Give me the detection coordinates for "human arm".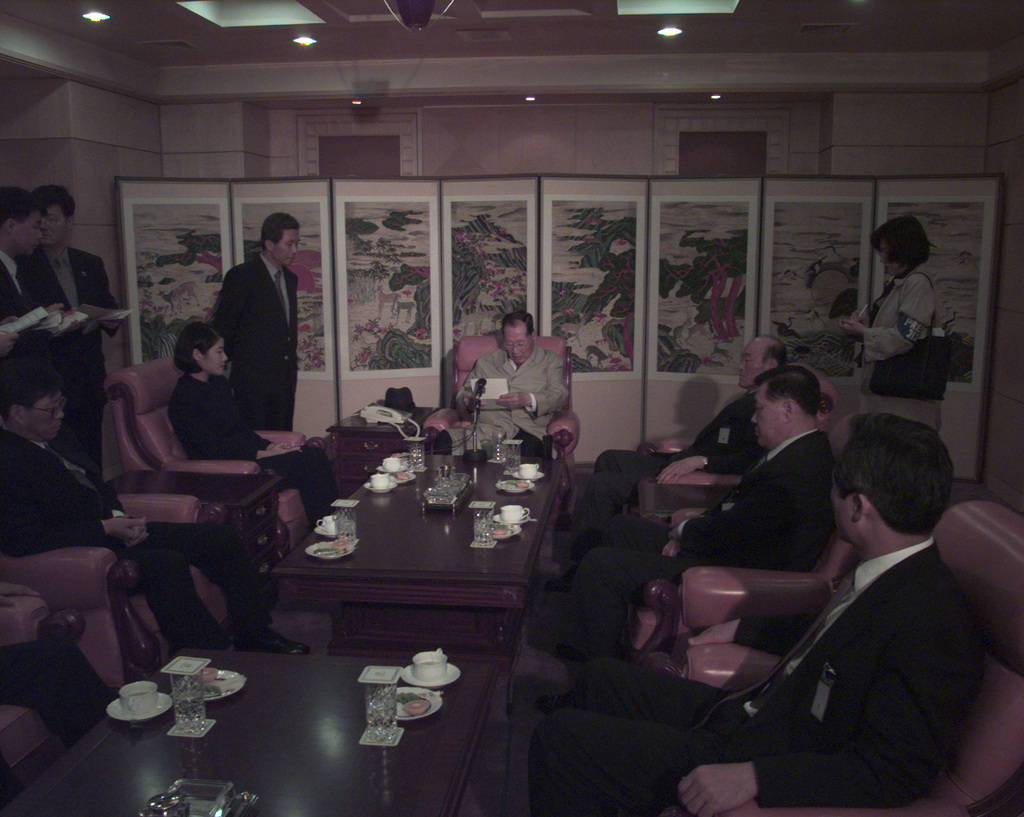
left=0, top=315, right=20, bottom=353.
